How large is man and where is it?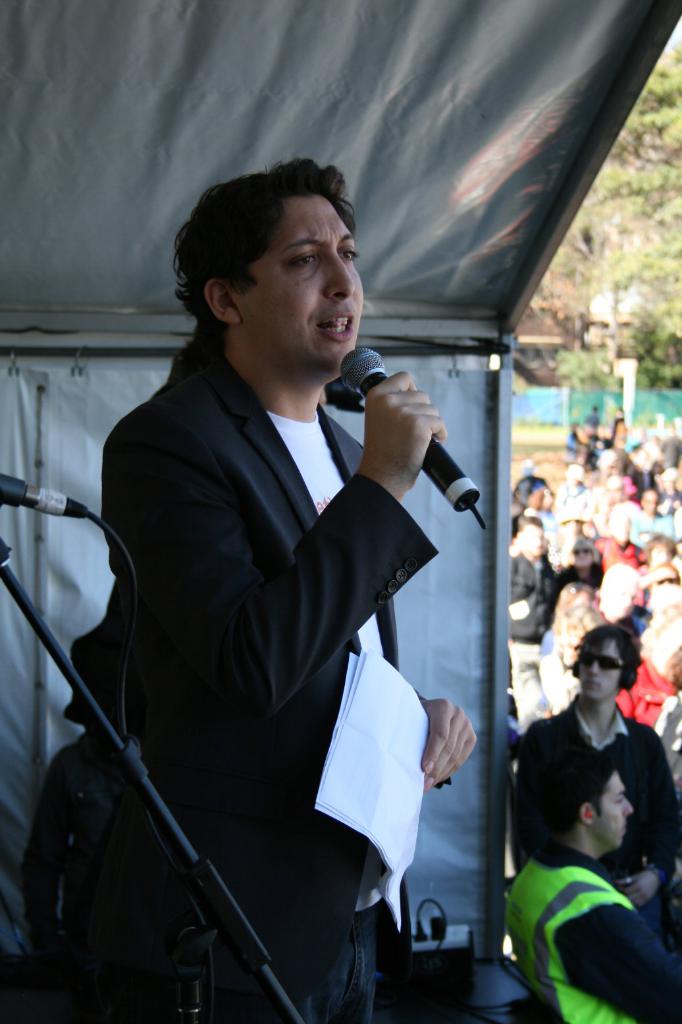
Bounding box: [517, 624, 681, 911].
